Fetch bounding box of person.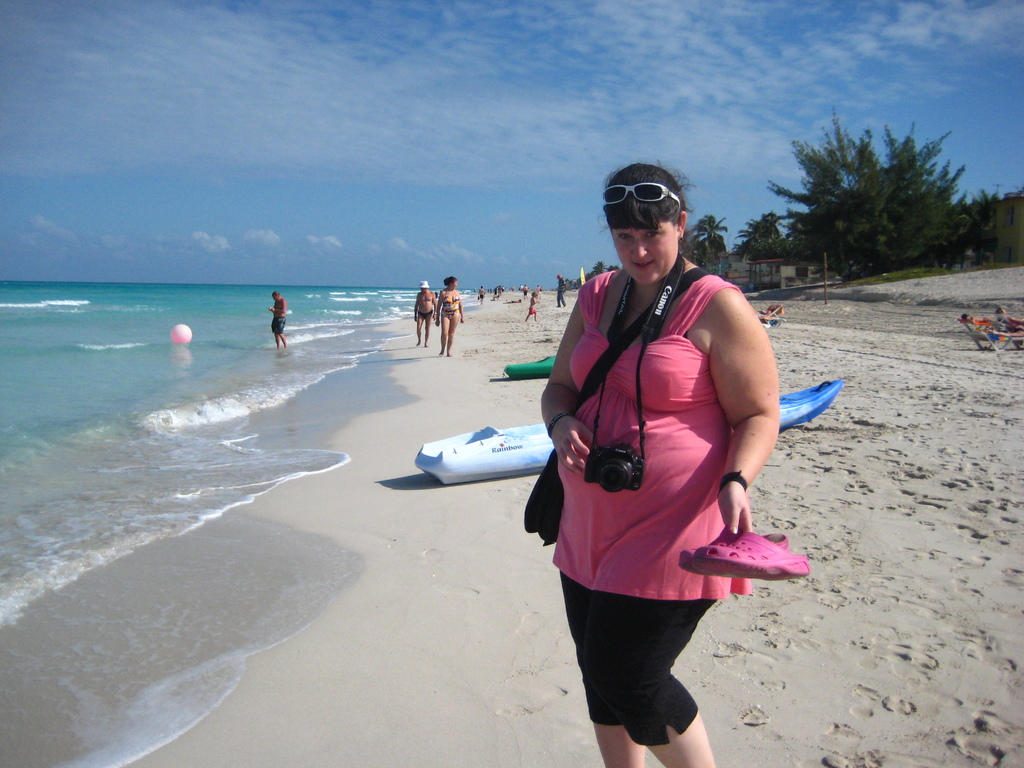
Bbox: (left=761, top=306, right=776, bottom=317).
